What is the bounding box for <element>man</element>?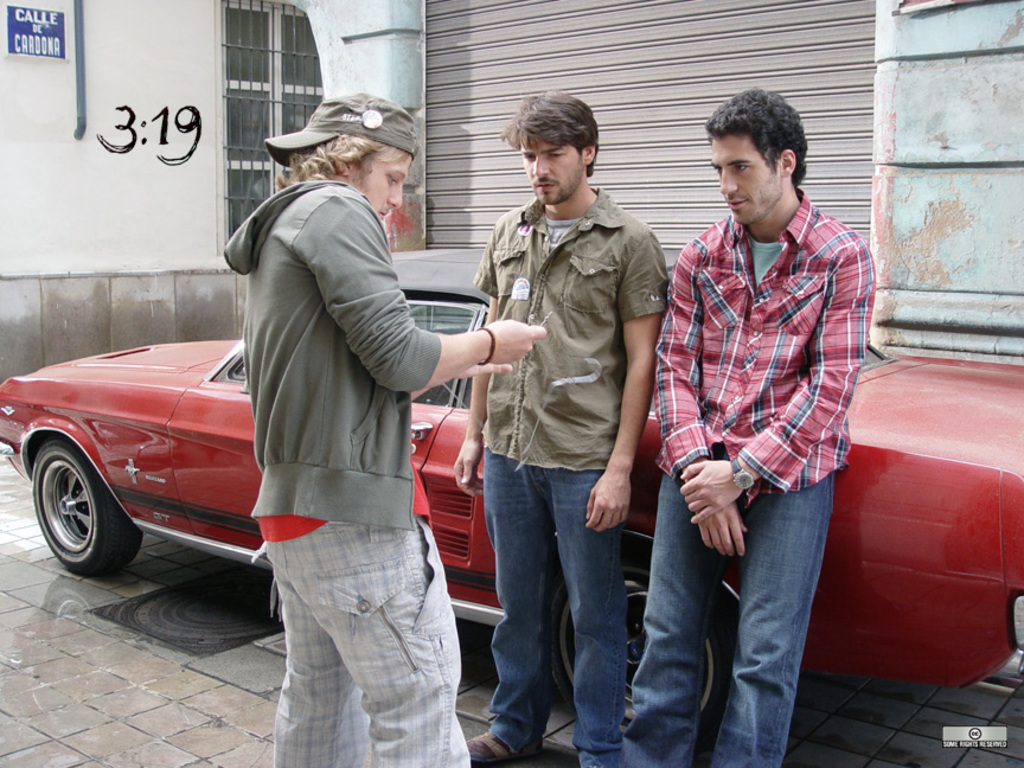
462:94:661:767.
